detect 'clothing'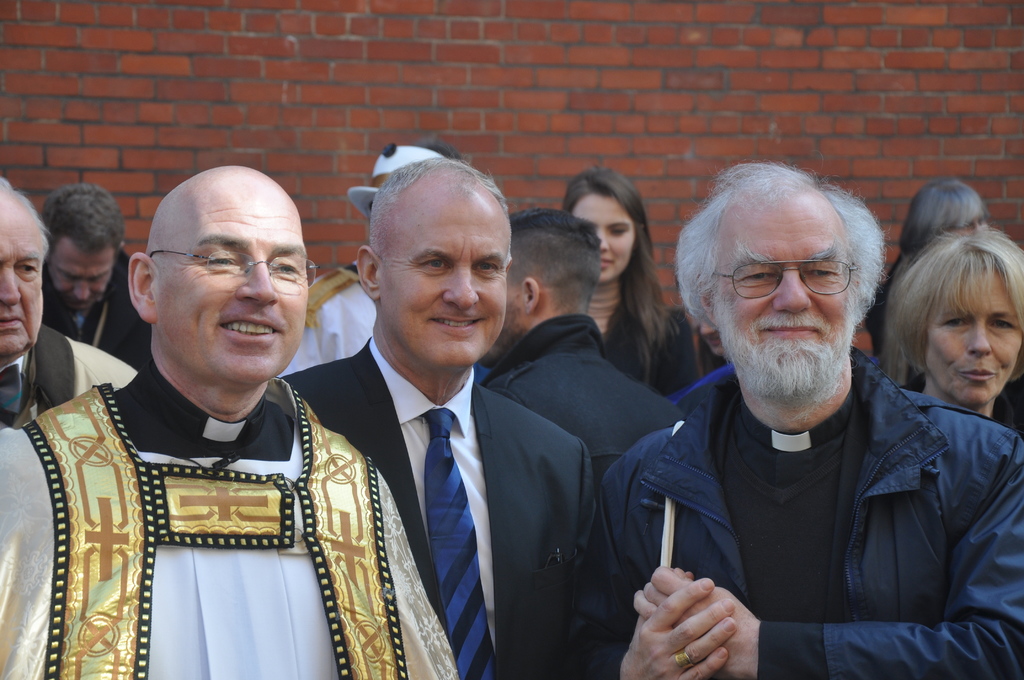
left=0, top=324, right=133, bottom=430
